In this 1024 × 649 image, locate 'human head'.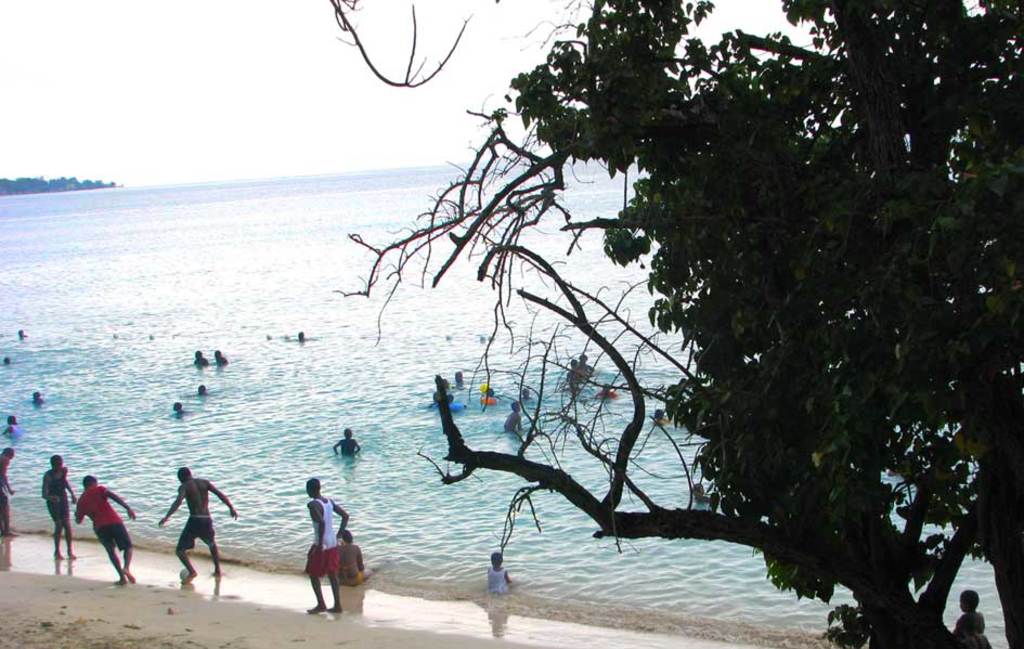
Bounding box: (left=340, top=426, right=352, bottom=439).
